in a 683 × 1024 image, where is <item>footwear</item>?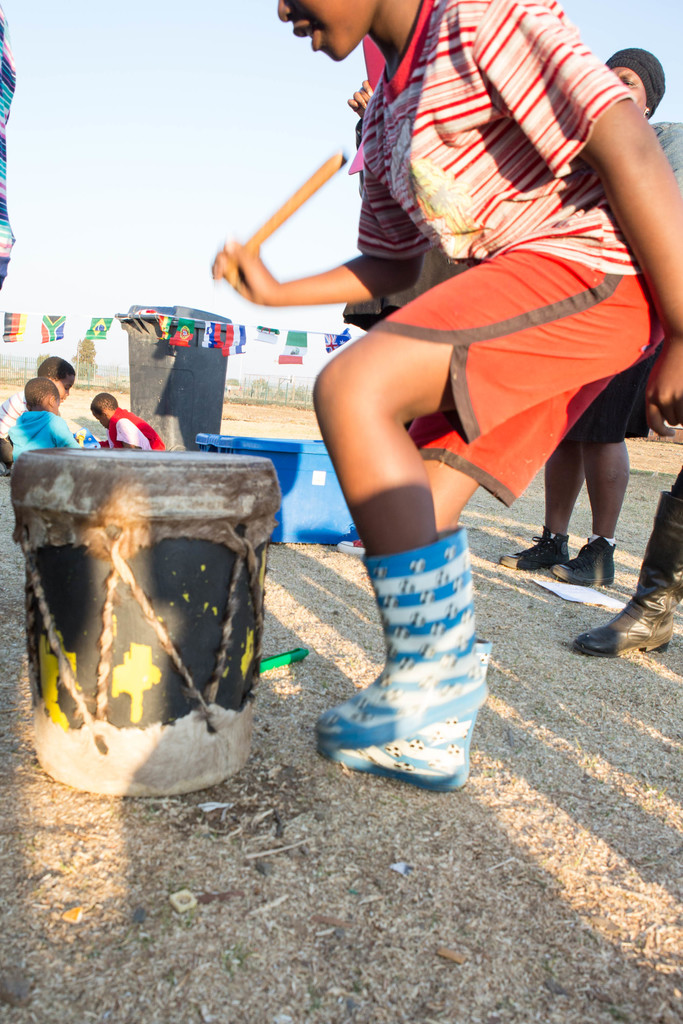
left=550, top=534, right=618, bottom=588.
